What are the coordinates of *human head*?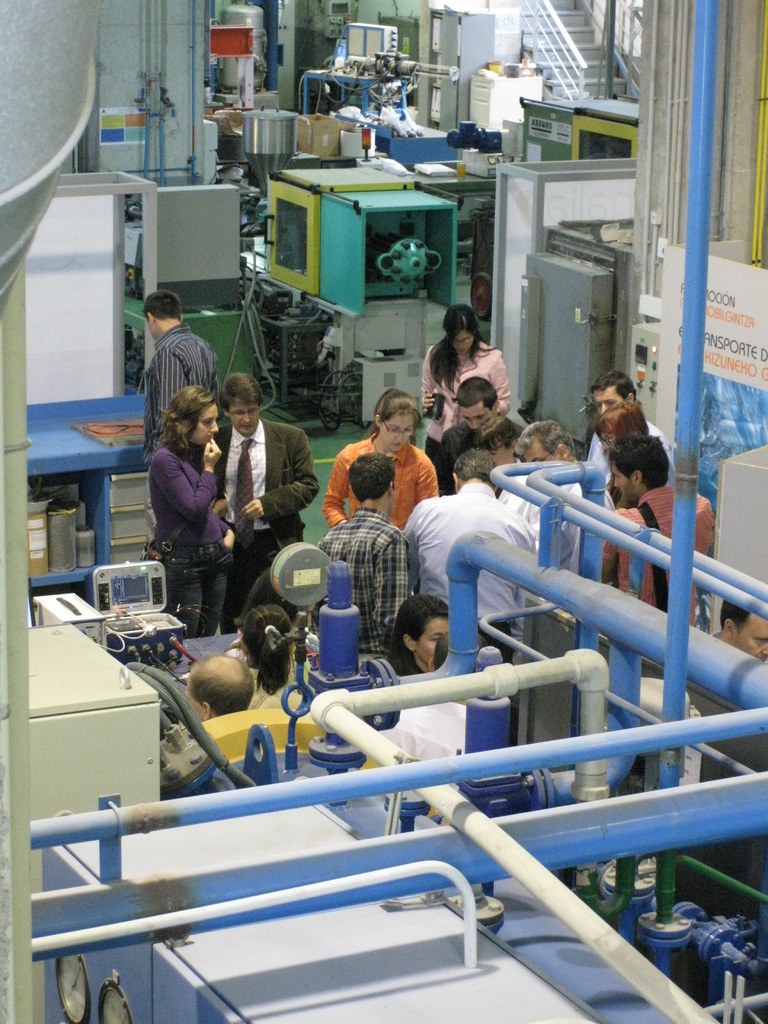
(238, 601, 294, 673).
